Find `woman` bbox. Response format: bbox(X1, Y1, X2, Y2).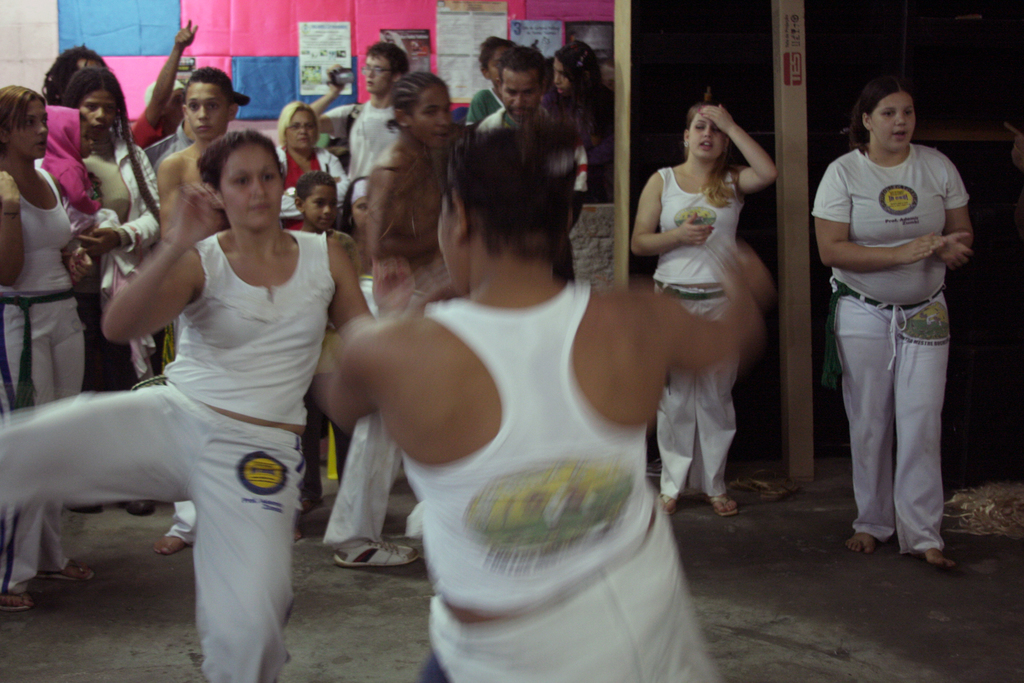
bbox(31, 57, 166, 514).
